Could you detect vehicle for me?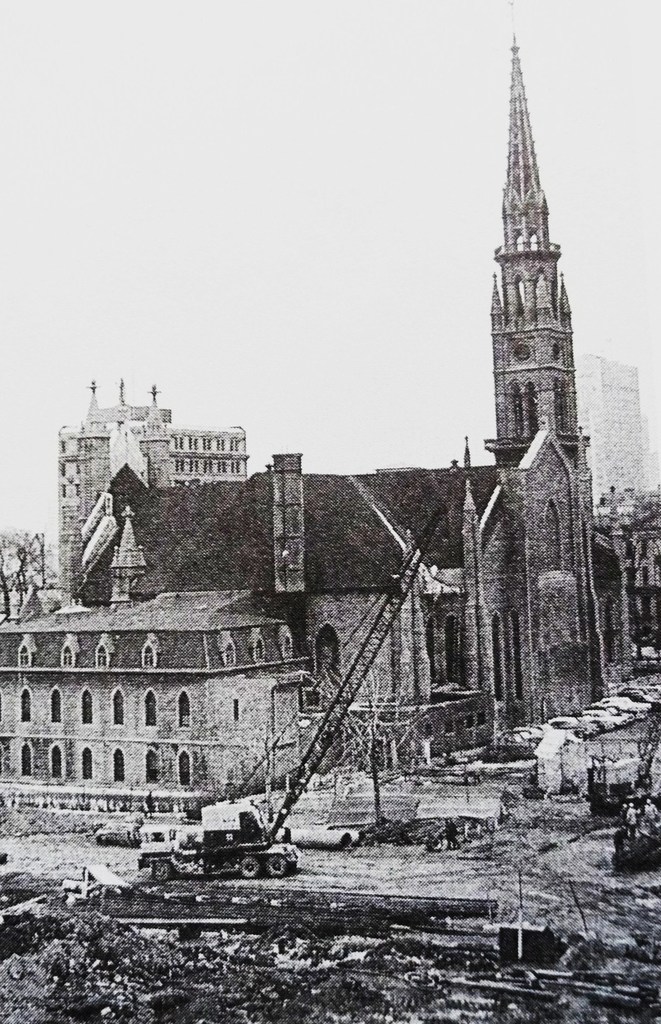
Detection result: {"x1": 116, "y1": 800, "x2": 319, "y2": 879}.
